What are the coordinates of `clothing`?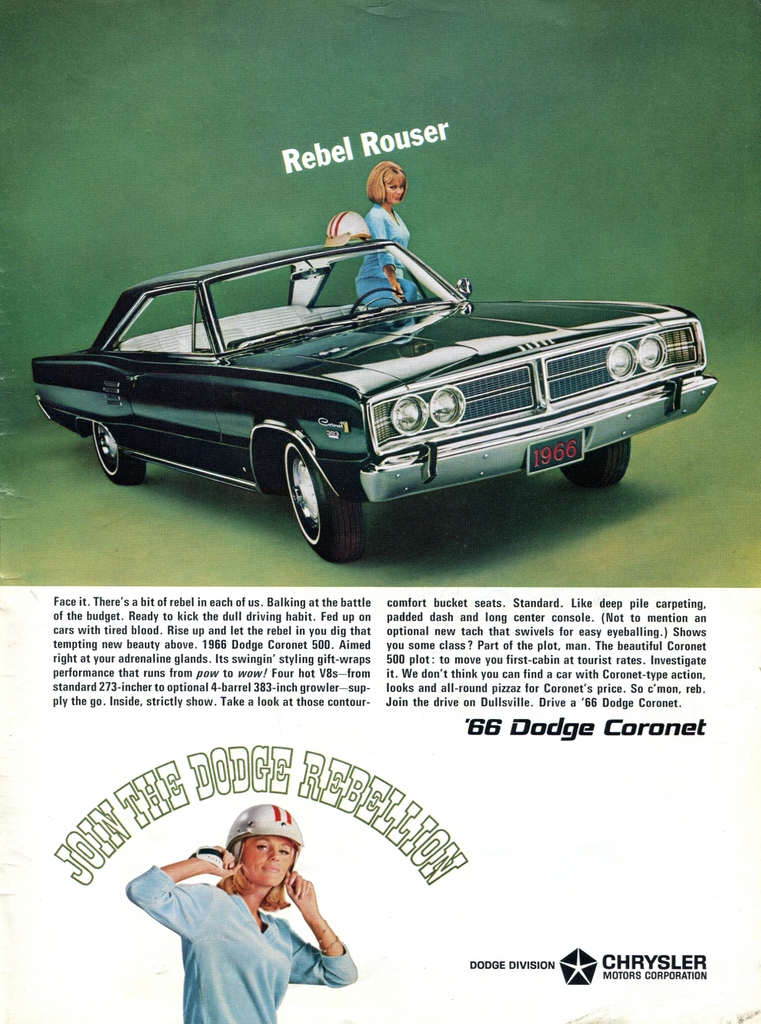
detection(132, 846, 371, 996).
